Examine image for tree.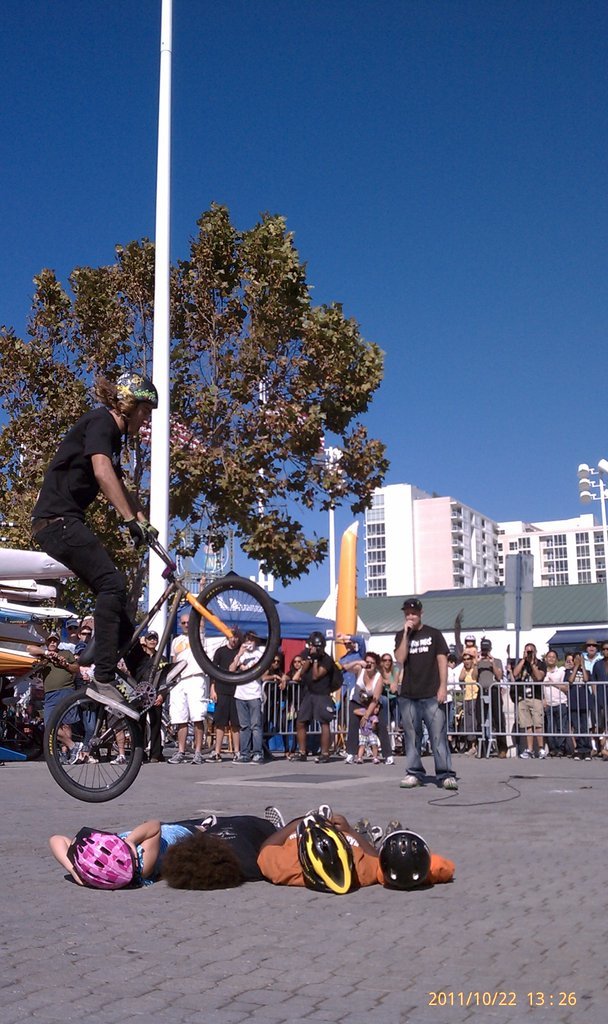
Examination result: [0,221,391,611].
